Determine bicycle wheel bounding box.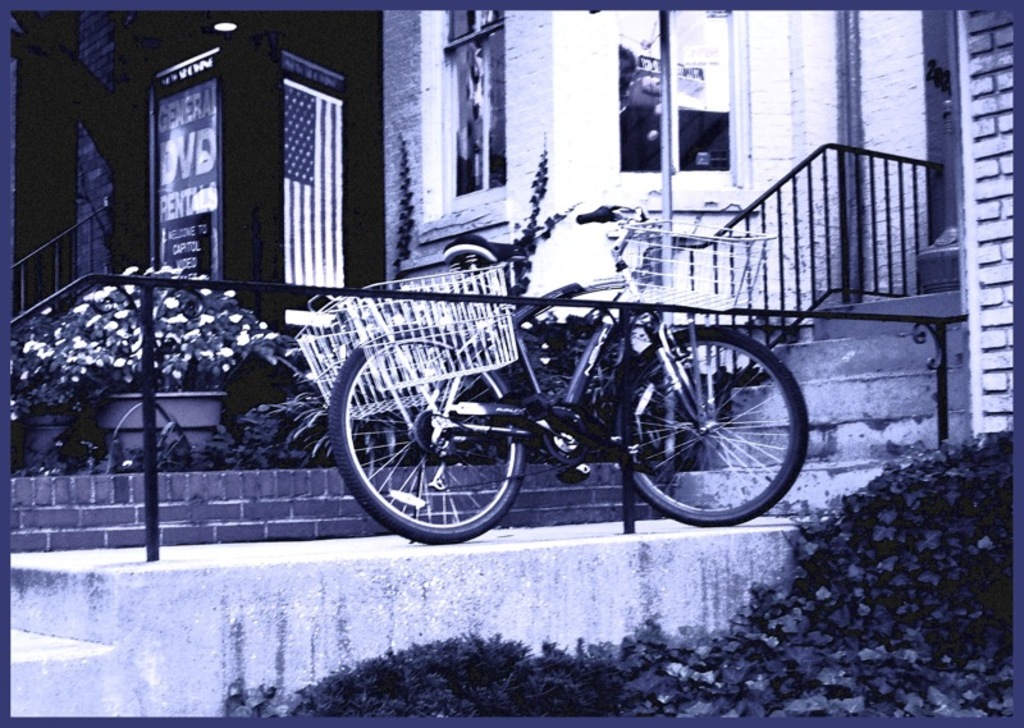
Determined: x1=625 y1=322 x2=785 y2=528.
